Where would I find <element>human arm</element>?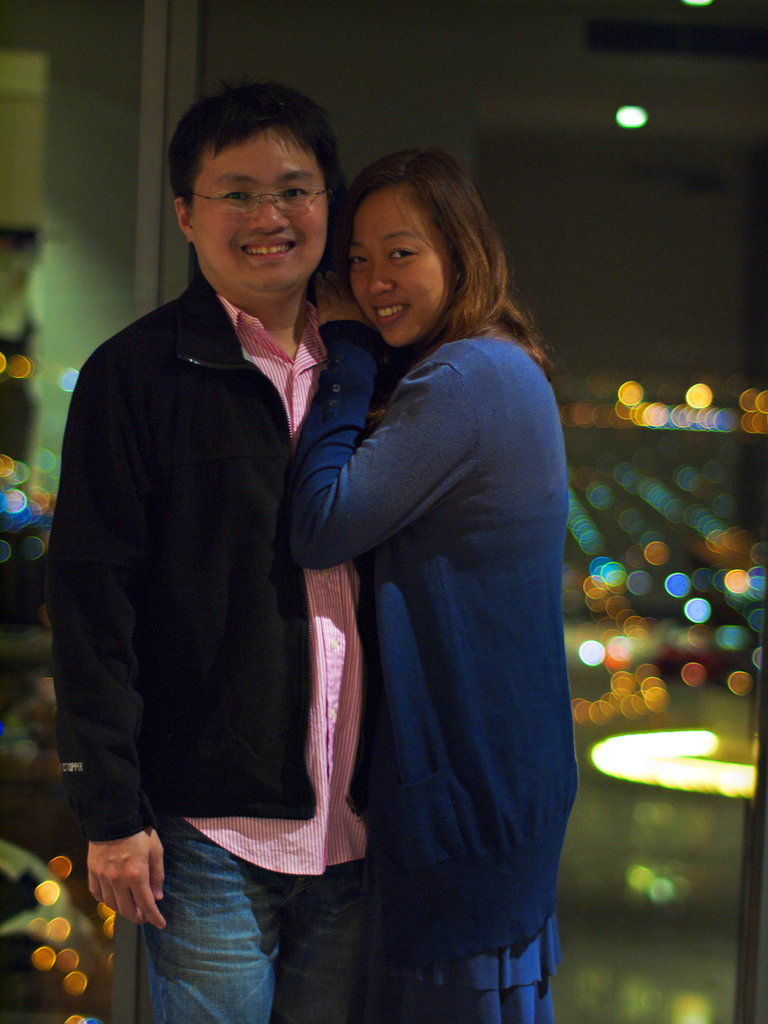
At 279,365,450,566.
